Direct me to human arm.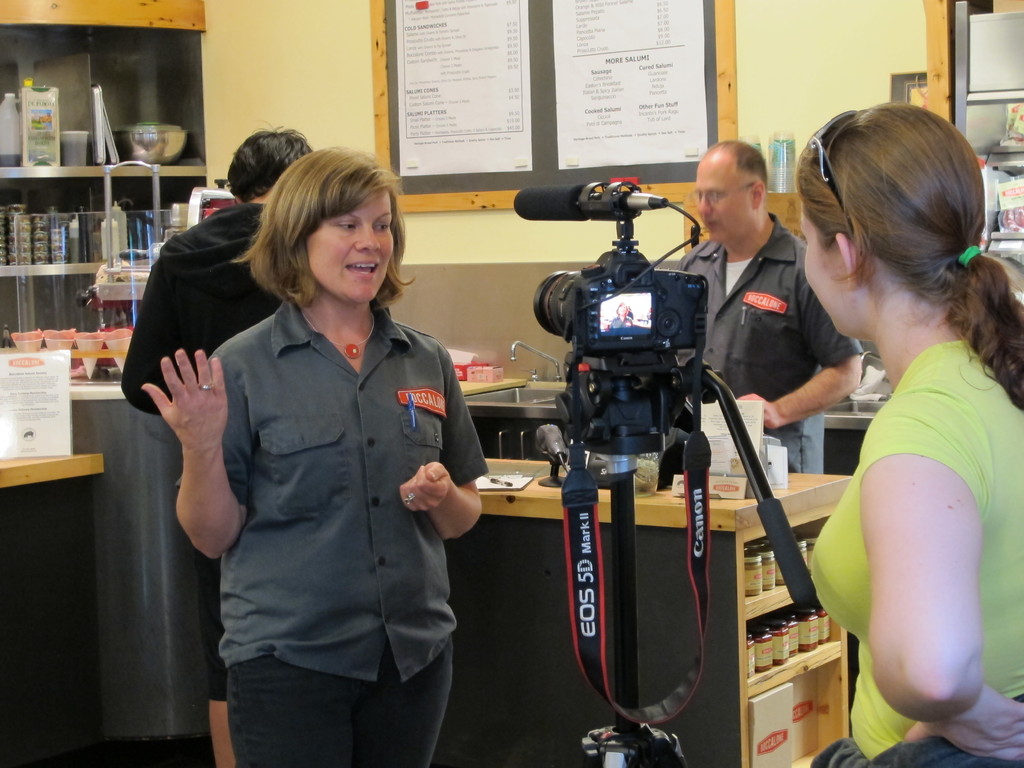
Direction: 117 250 173 418.
